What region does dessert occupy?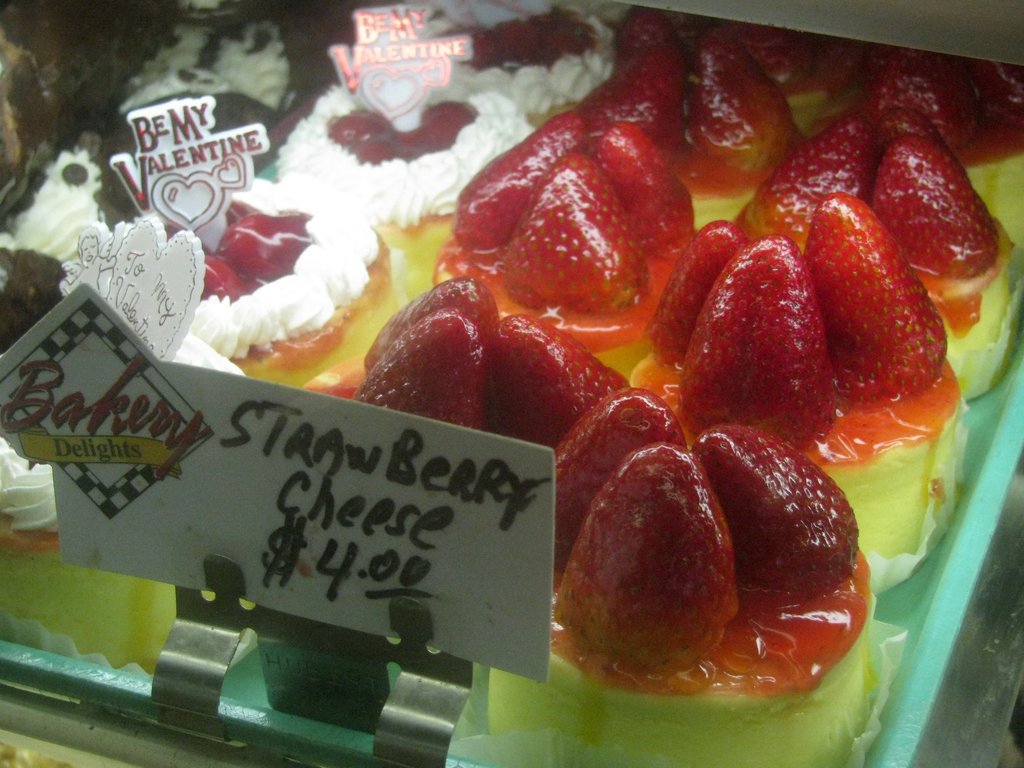
[283, 58, 536, 216].
